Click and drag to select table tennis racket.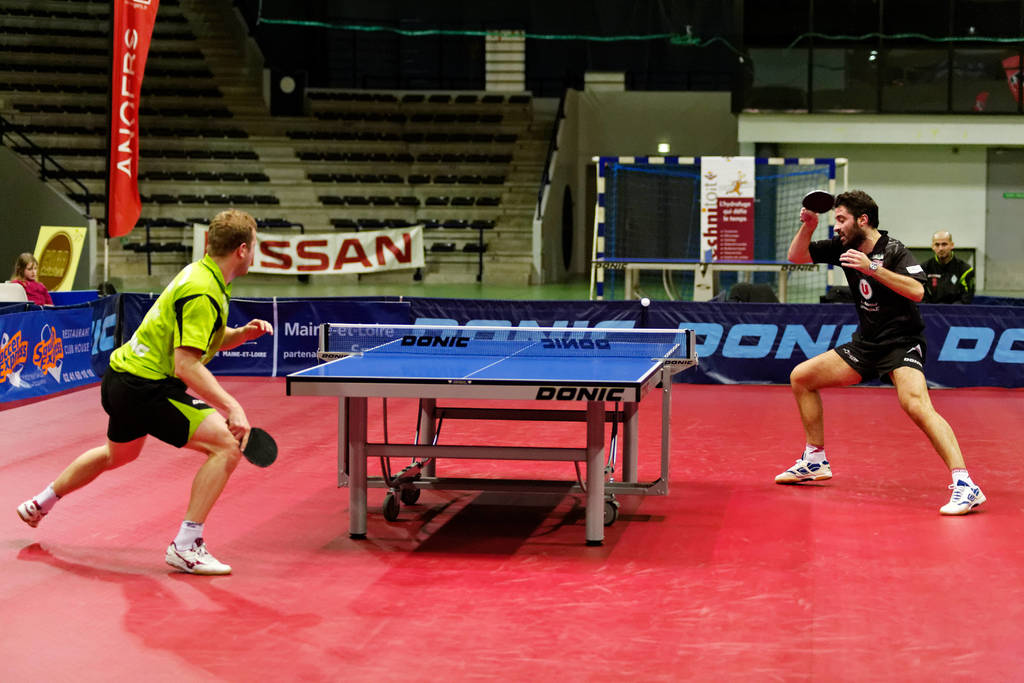
Selection: left=224, top=421, right=278, bottom=471.
